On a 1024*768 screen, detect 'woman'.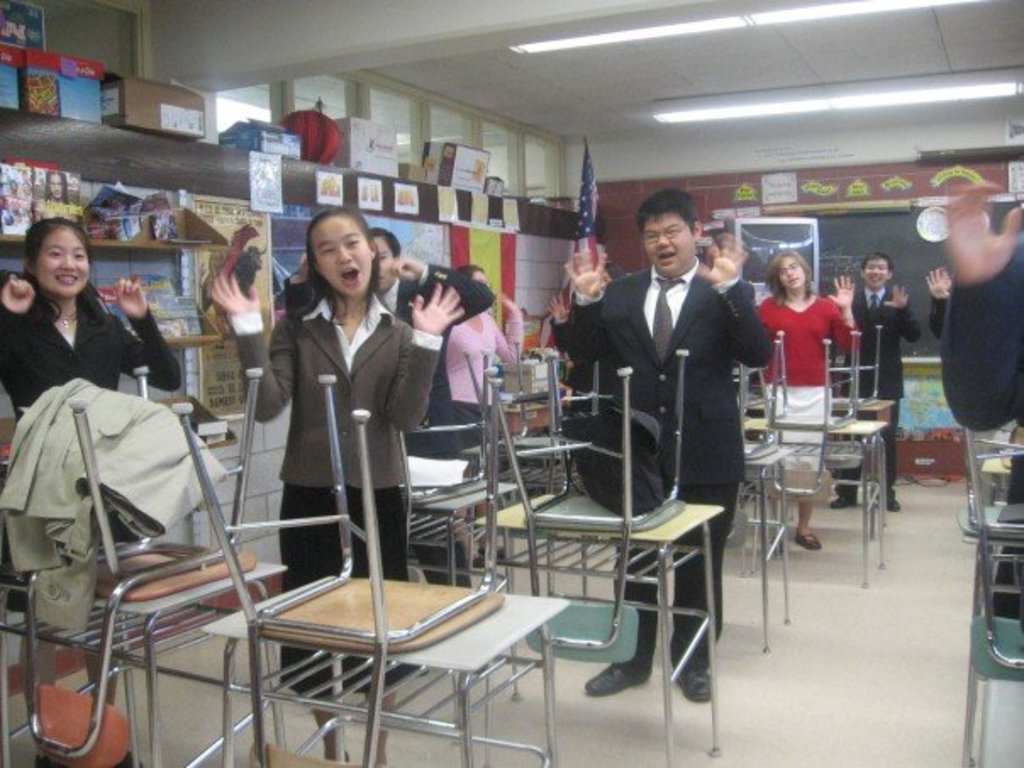
(744,251,856,551).
